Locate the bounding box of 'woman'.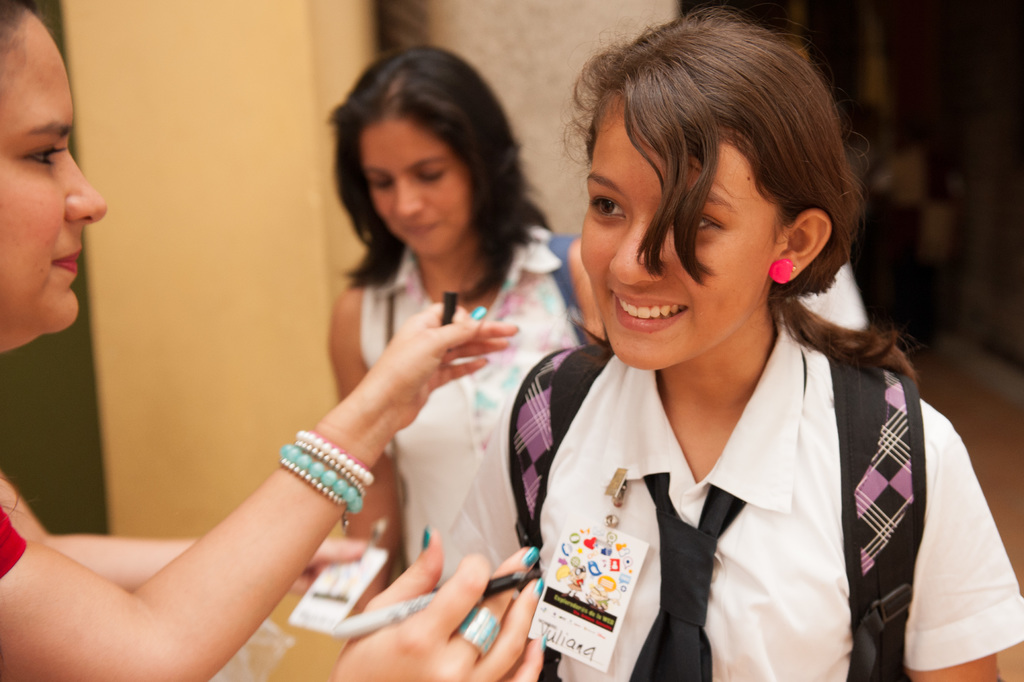
Bounding box: <region>325, 42, 610, 681</region>.
